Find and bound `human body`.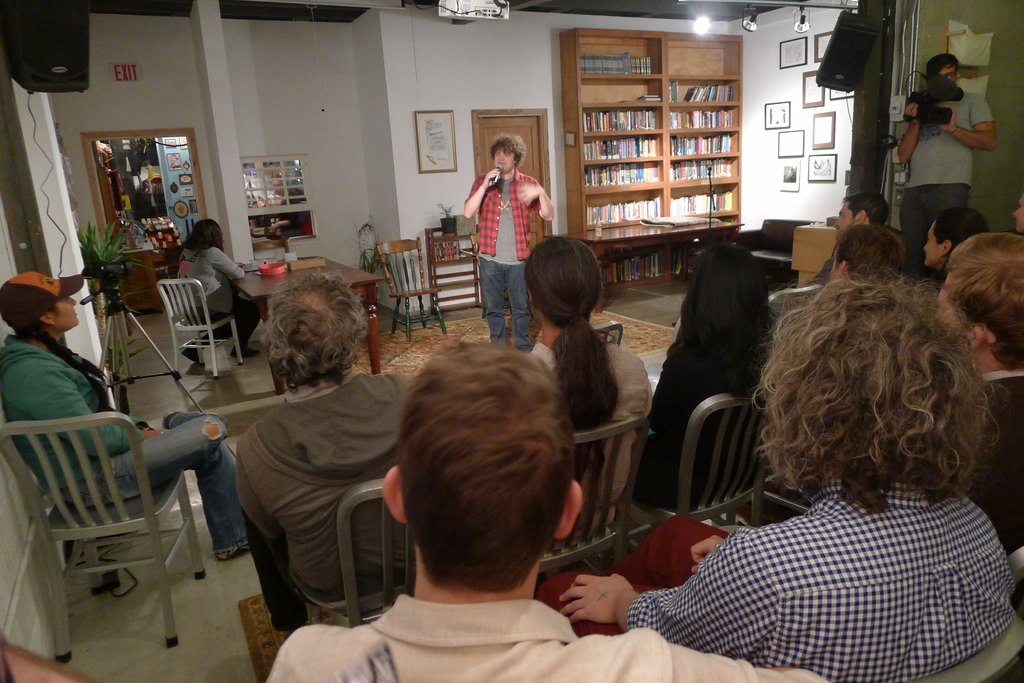
Bound: rect(266, 336, 835, 682).
